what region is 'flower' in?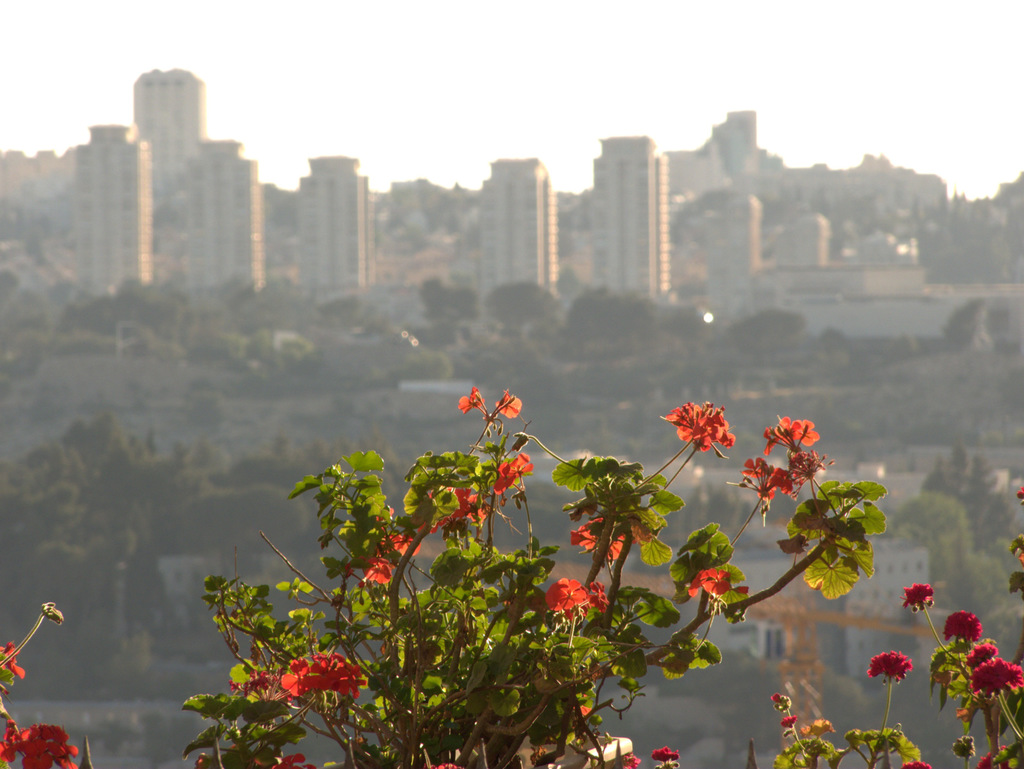
pyautogui.locateOnScreen(583, 580, 609, 613).
